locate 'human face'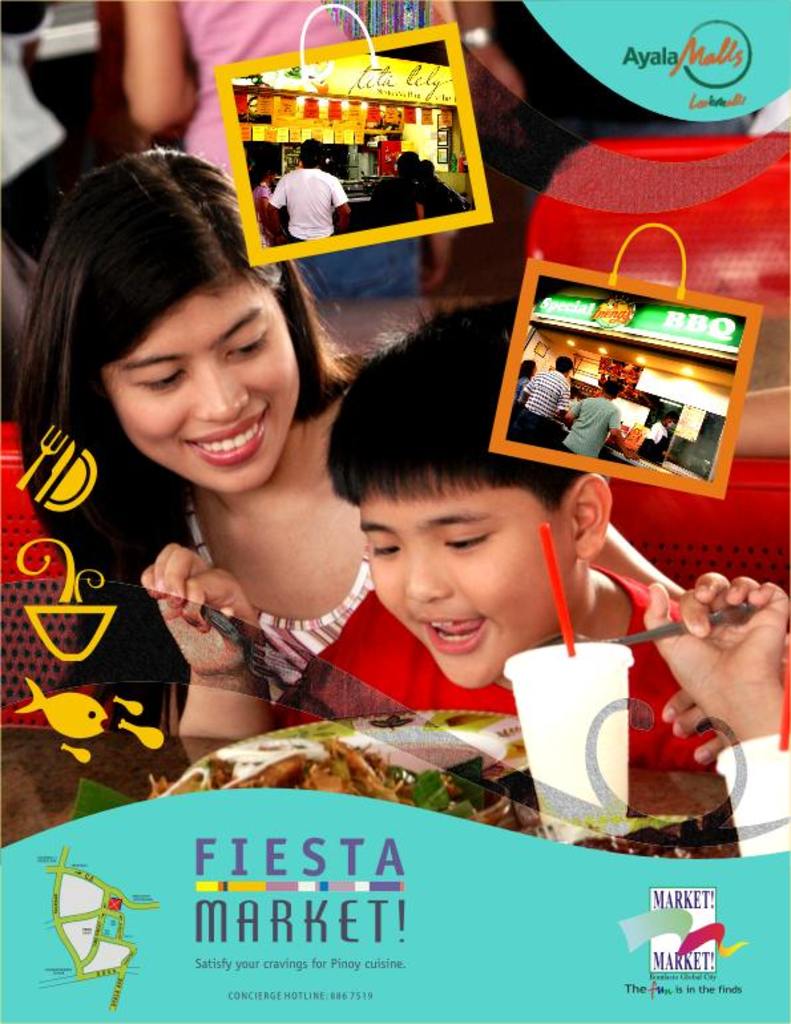
BBox(375, 495, 576, 684)
